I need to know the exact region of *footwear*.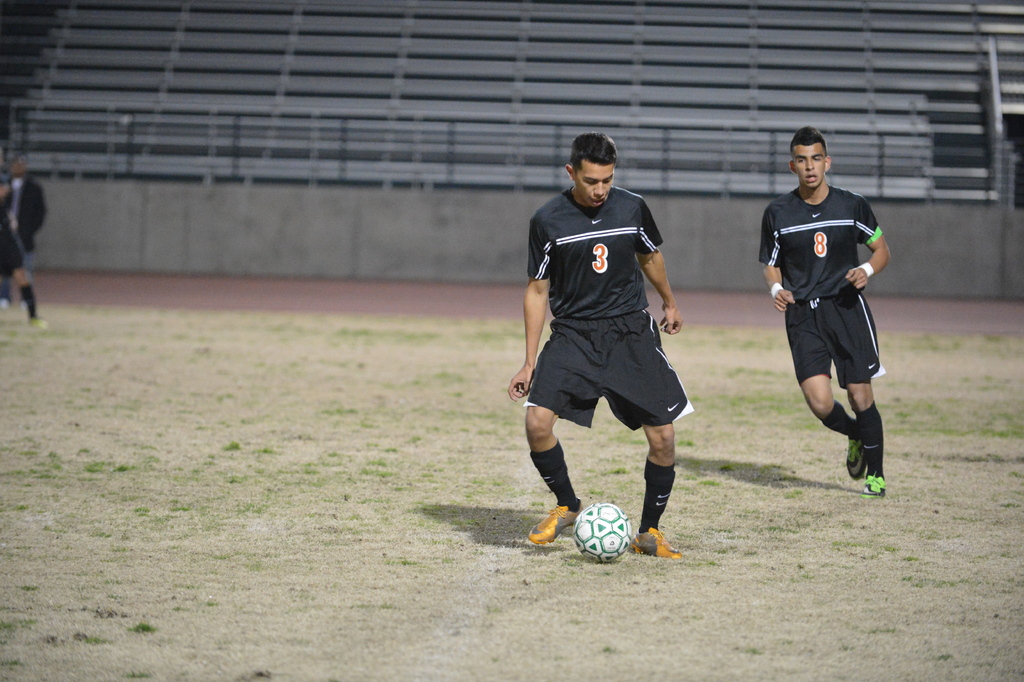
Region: {"left": 622, "top": 529, "right": 680, "bottom": 559}.
